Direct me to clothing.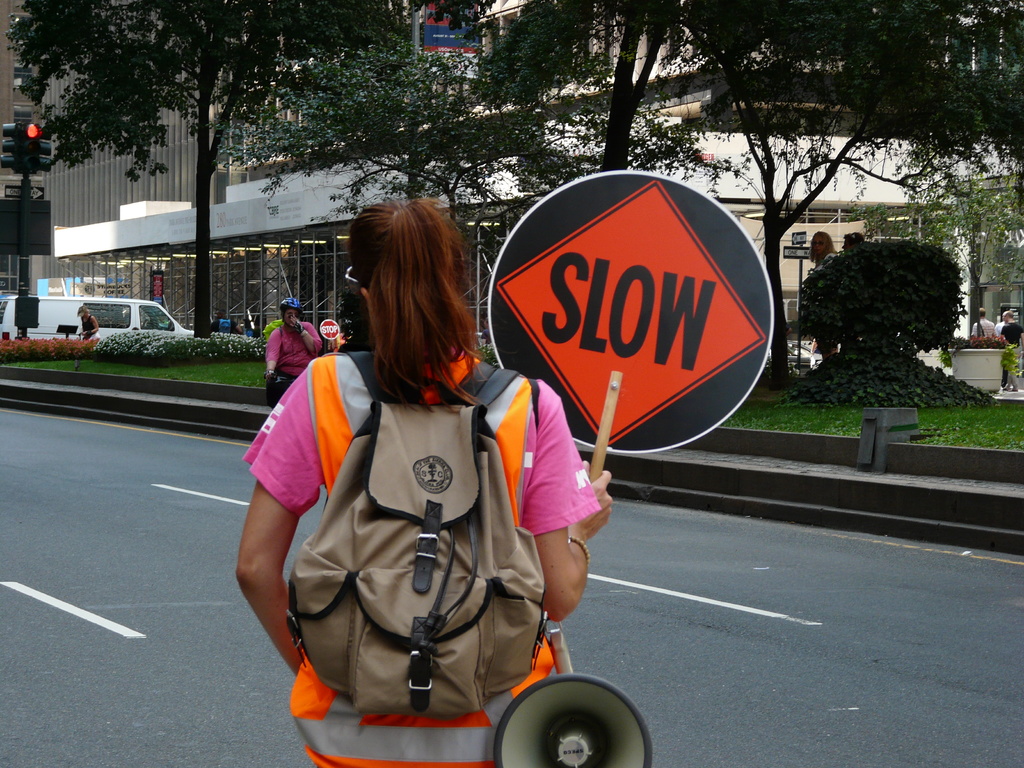
Direction: pyautogui.locateOnScreen(243, 325, 255, 339).
